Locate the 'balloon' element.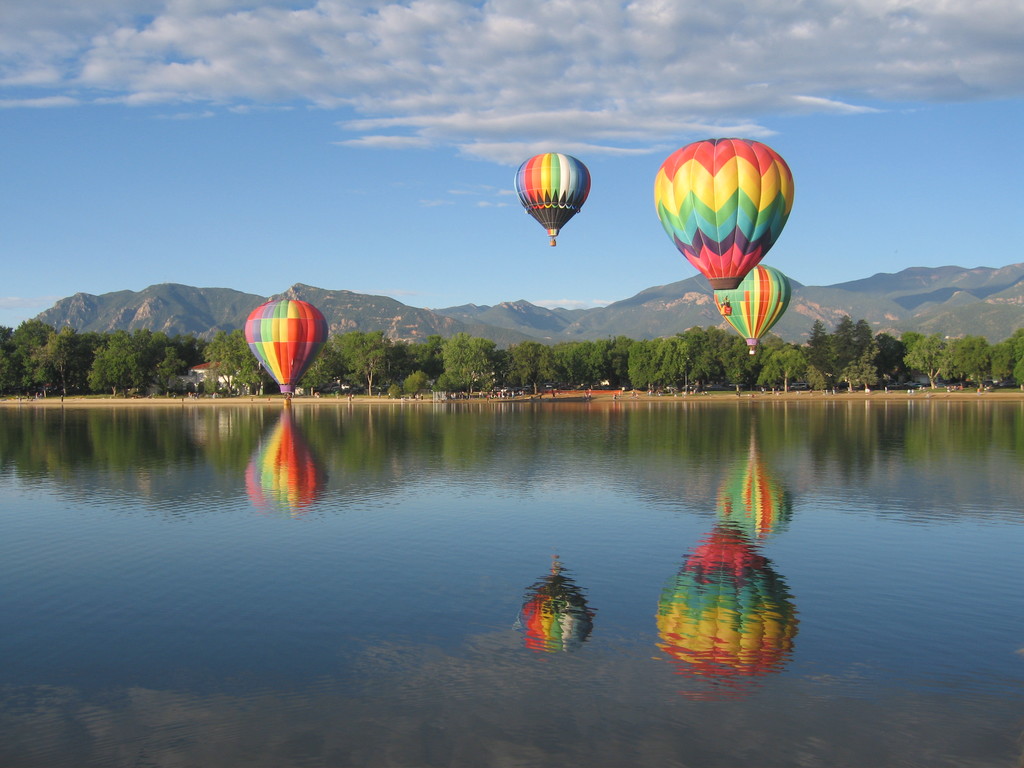
Element bbox: crop(514, 149, 591, 235).
